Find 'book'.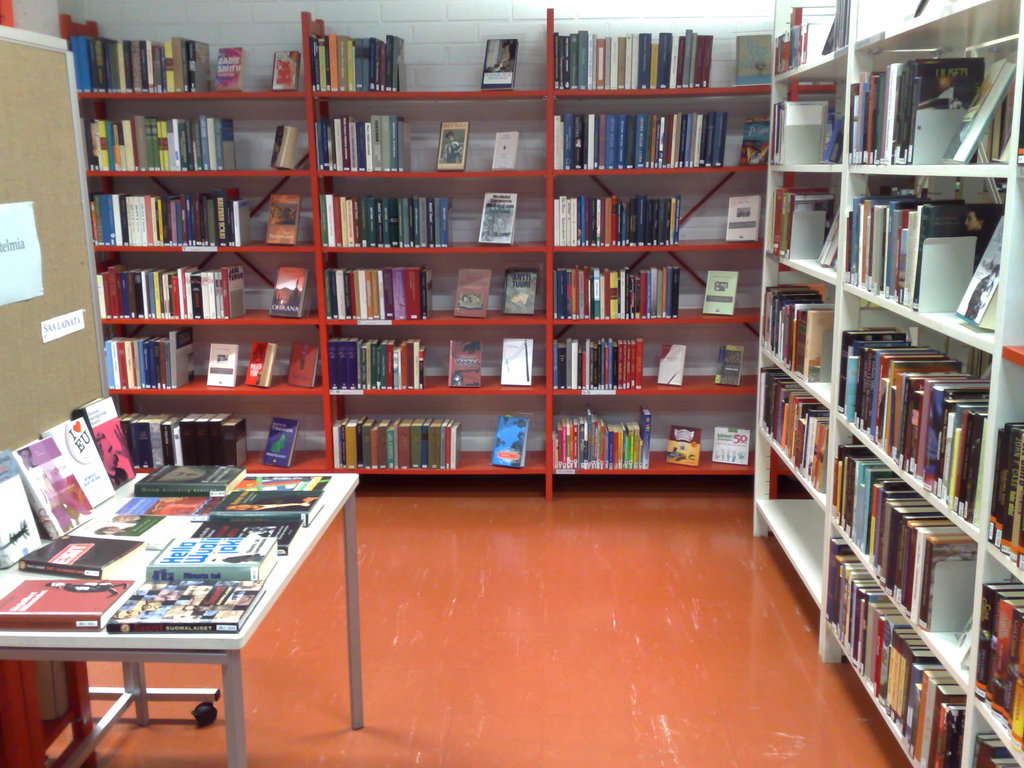
451, 269, 495, 319.
